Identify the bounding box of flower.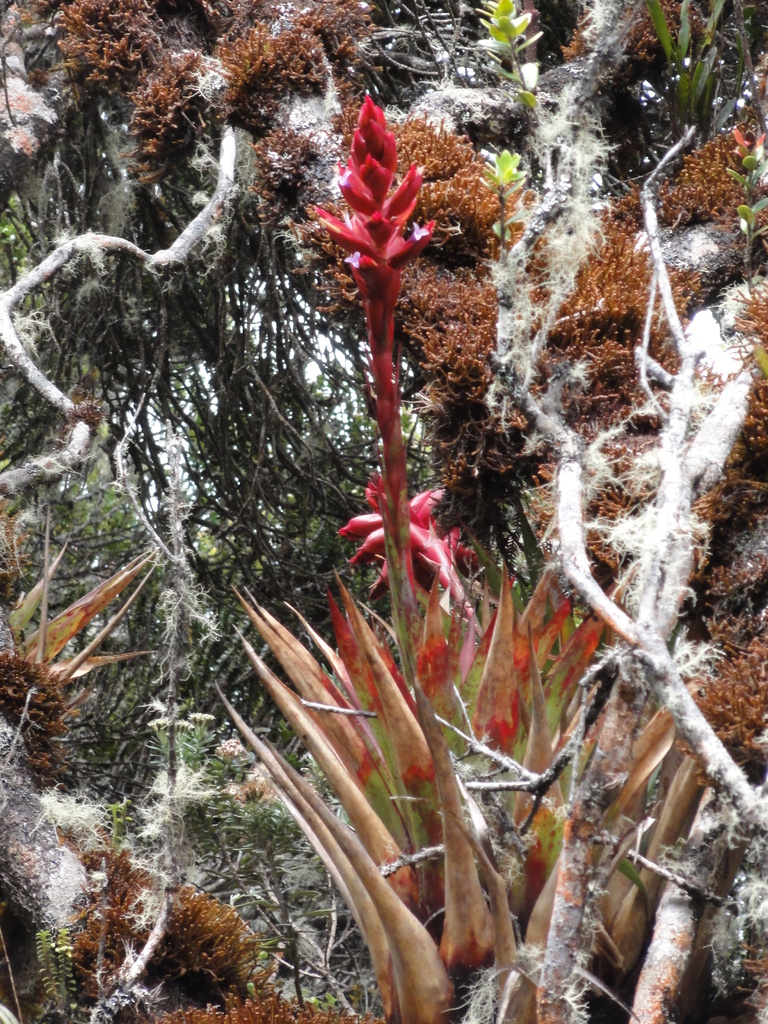
{"left": 339, "top": 470, "right": 486, "bottom": 598}.
